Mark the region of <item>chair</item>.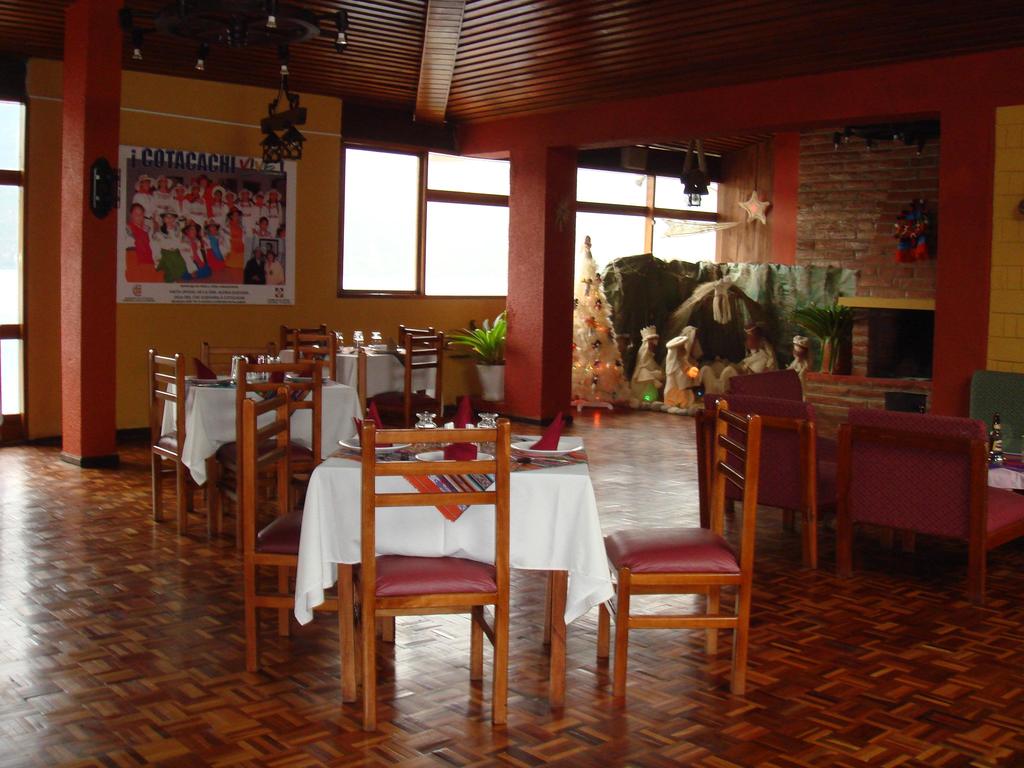
Region: 366, 336, 448, 420.
